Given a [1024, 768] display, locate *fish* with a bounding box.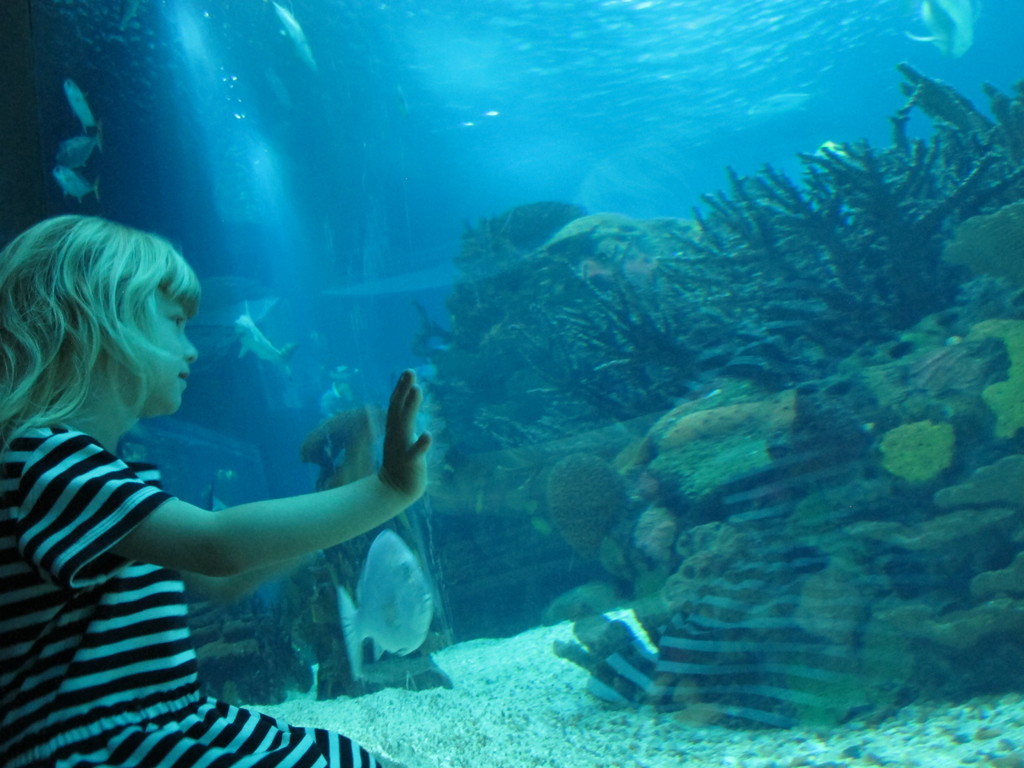
Located: pyautogui.locateOnScreen(269, 0, 319, 78).
